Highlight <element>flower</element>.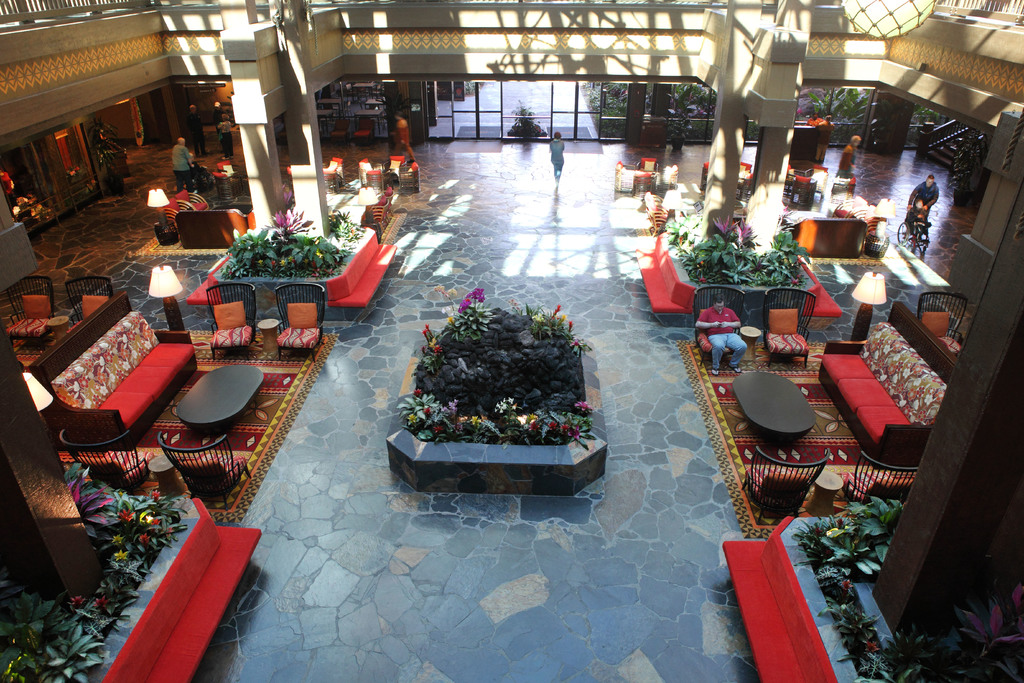
Highlighted region: 270,261,275,265.
